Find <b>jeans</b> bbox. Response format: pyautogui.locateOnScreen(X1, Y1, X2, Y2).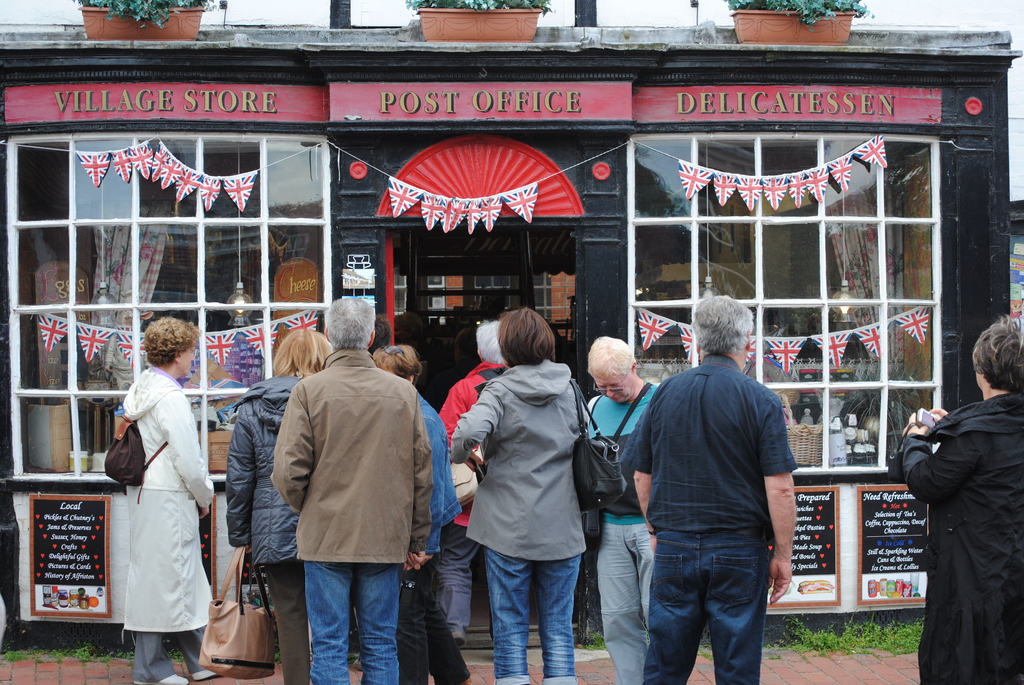
pyautogui.locateOnScreen(623, 511, 780, 680).
